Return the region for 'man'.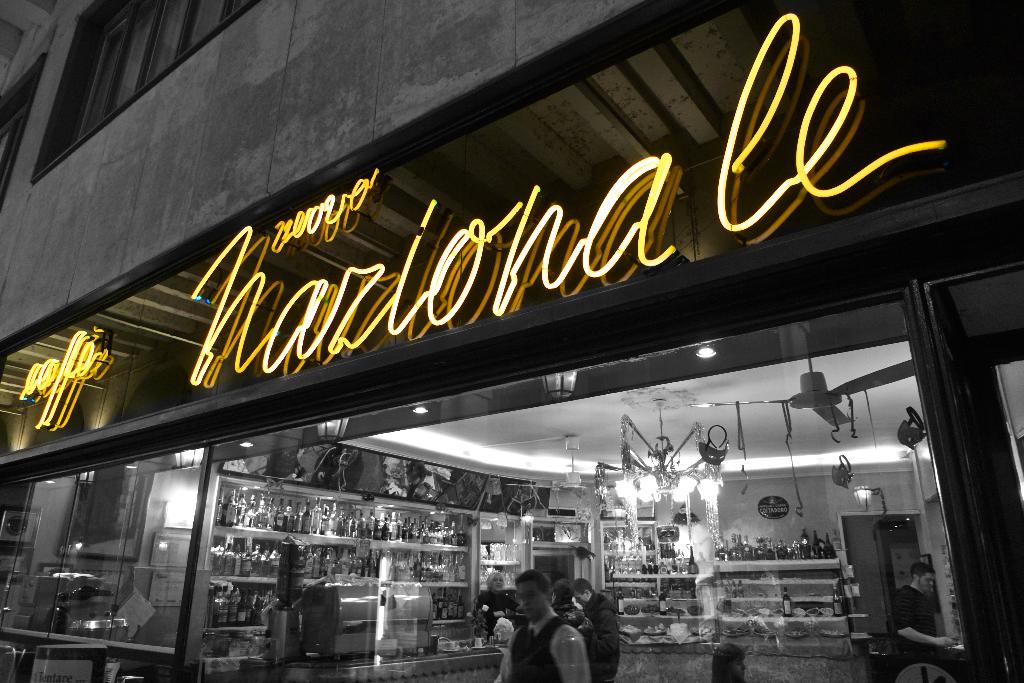
[884, 555, 954, 682].
